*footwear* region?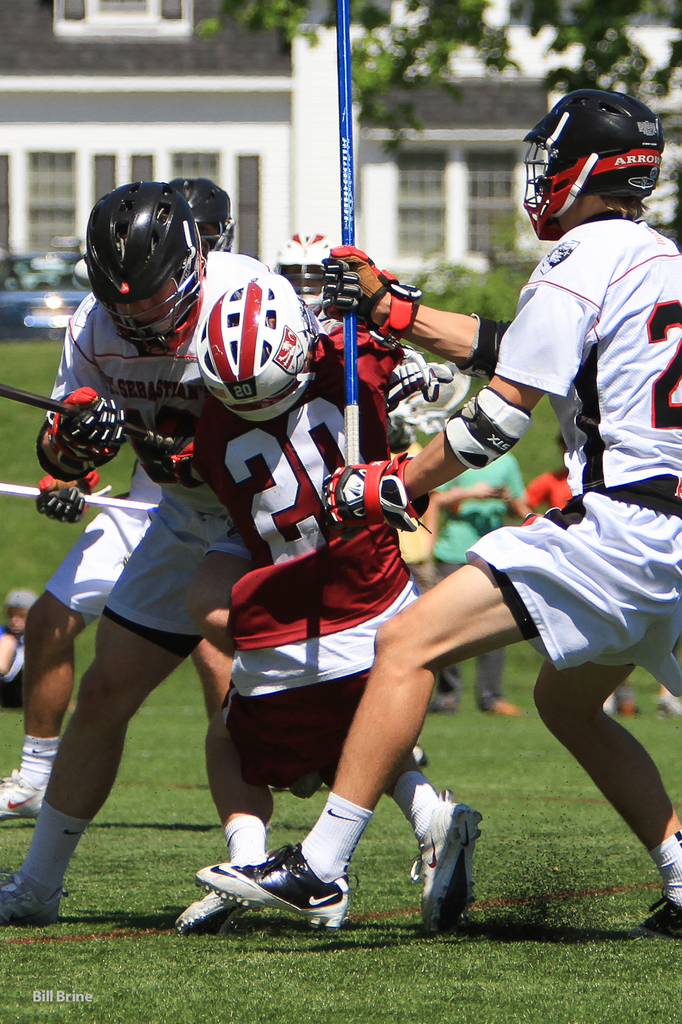
<bbox>0, 867, 66, 925</bbox>
